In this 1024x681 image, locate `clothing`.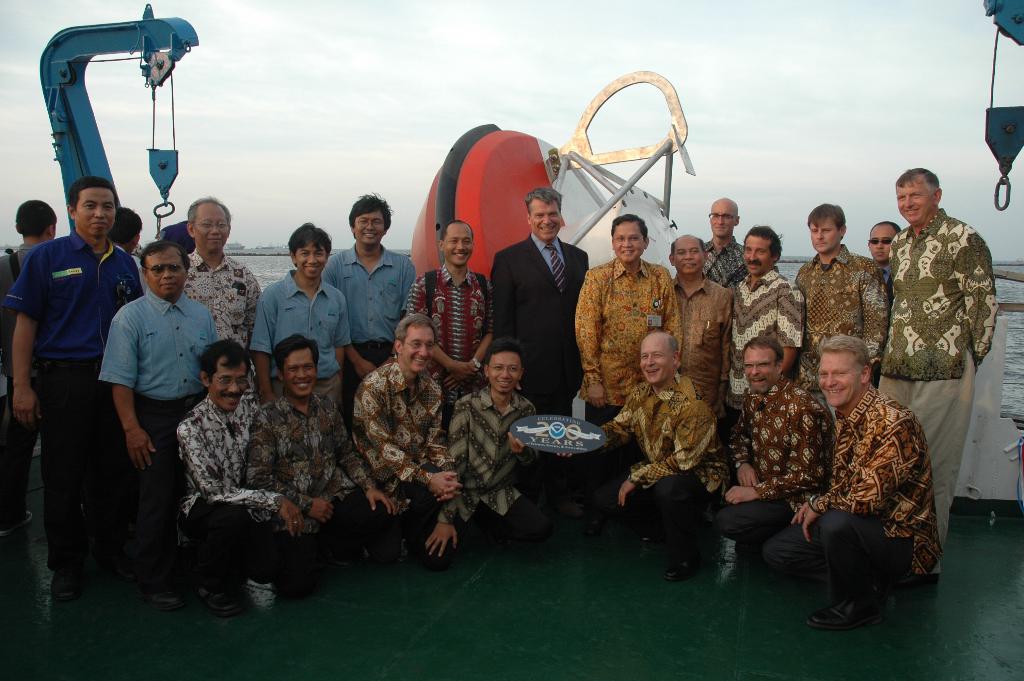
Bounding box: [x1=485, y1=229, x2=596, y2=420].
